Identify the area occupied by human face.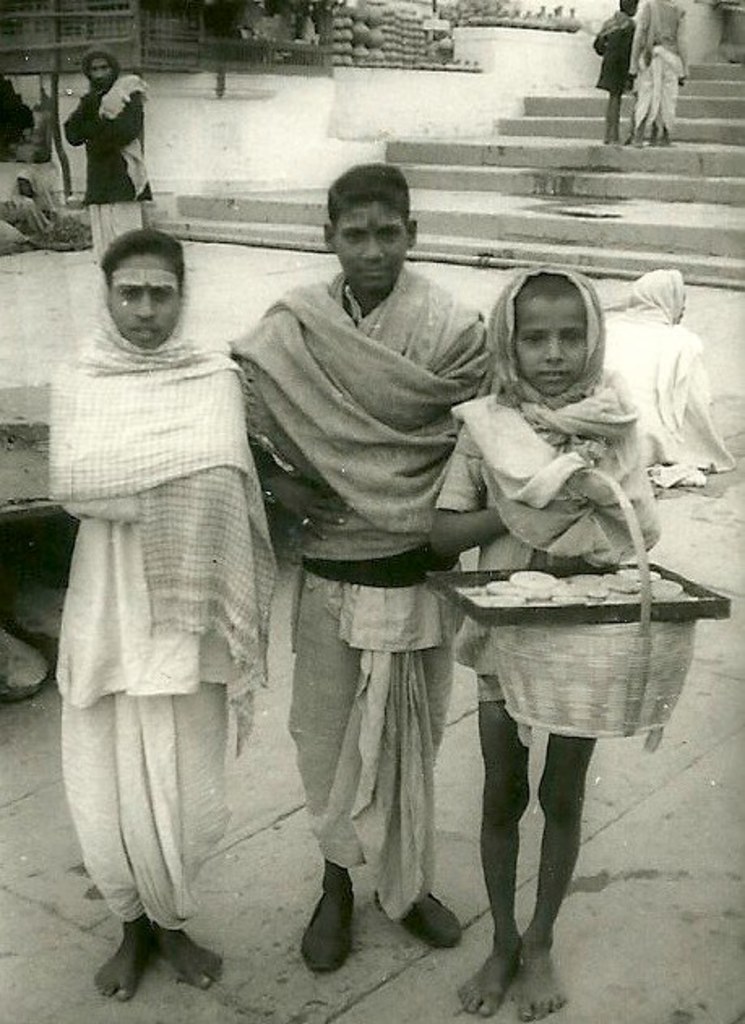
Area: left=510, top=297, right=588, bottom=396.
